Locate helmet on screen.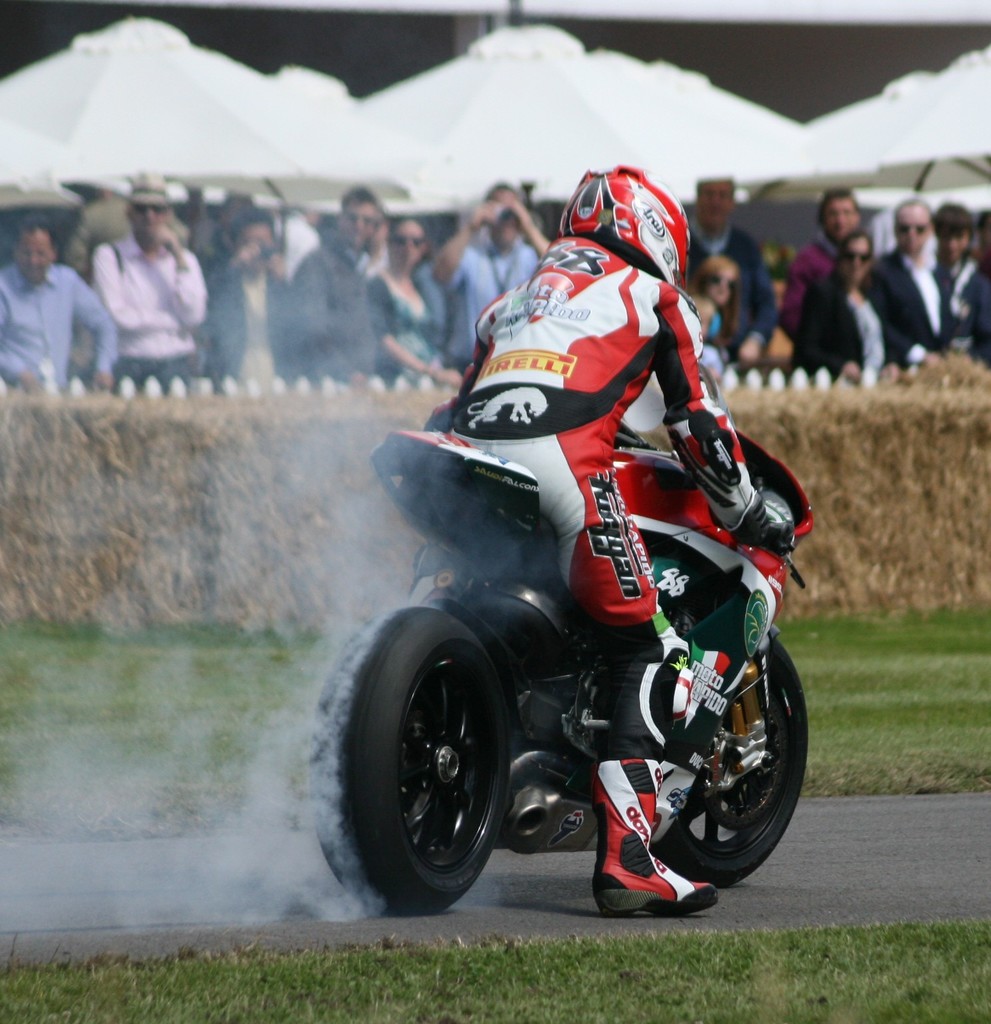
On screen at <box>557,175,693,254</box>.
